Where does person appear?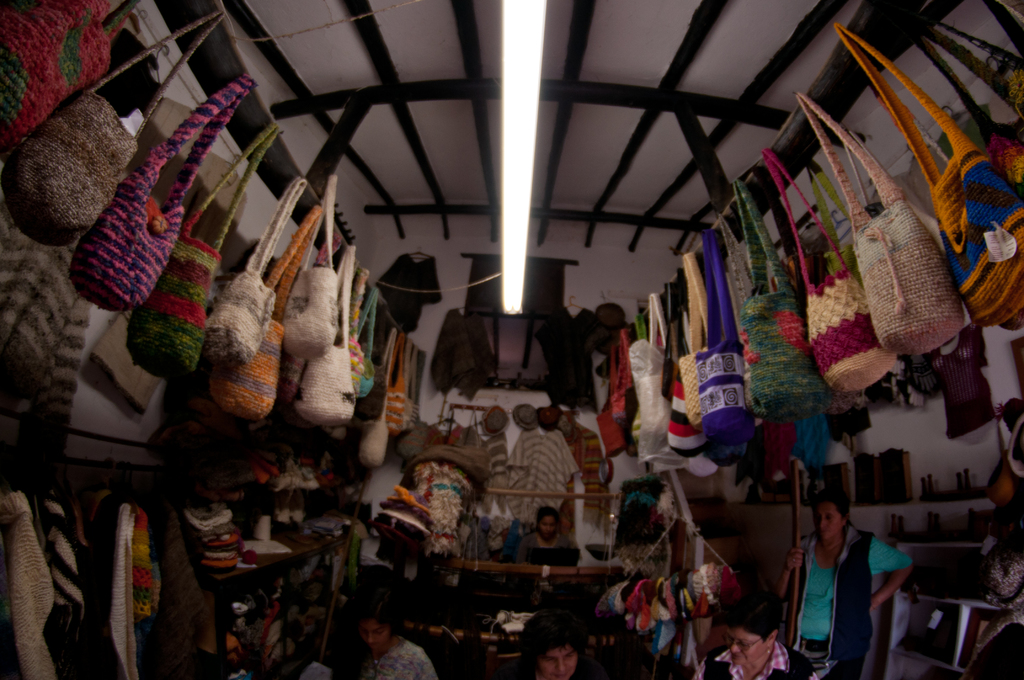
Appears at [513,508,573,567].
